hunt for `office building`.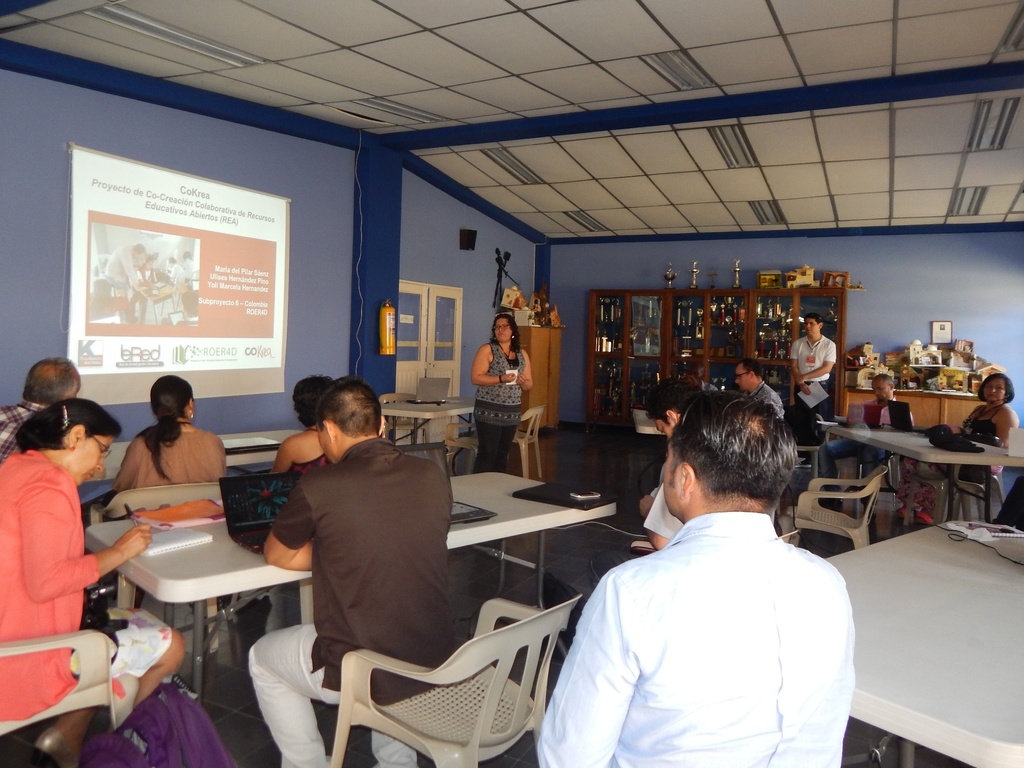
Hunted down at 19, 67, 971, 760.
